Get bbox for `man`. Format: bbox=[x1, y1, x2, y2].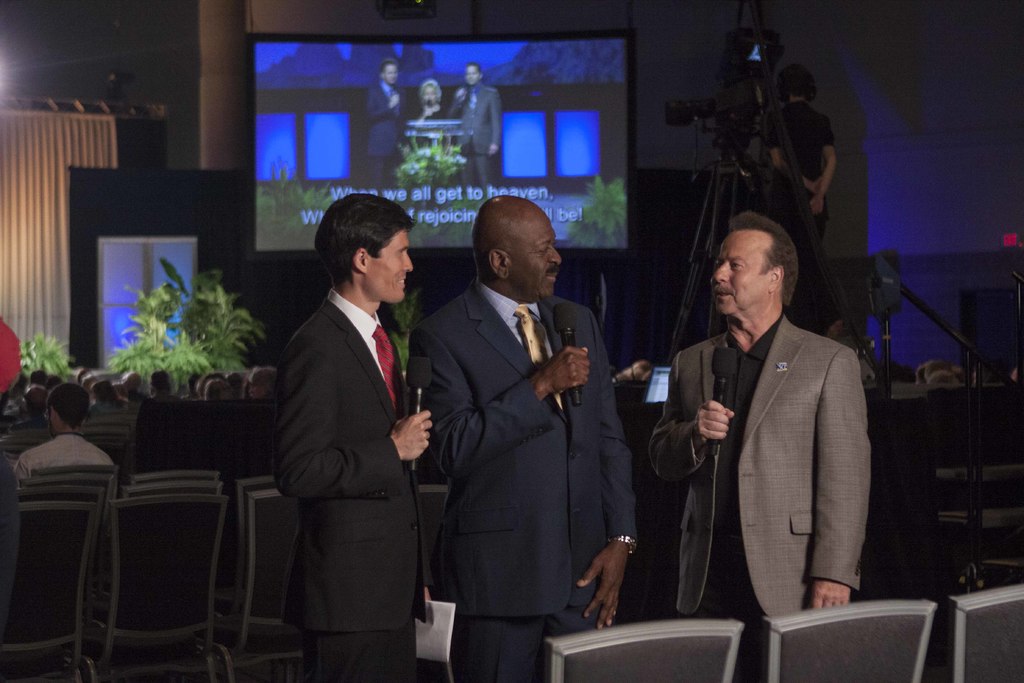
bbox=[255, 172, 450, 668].
